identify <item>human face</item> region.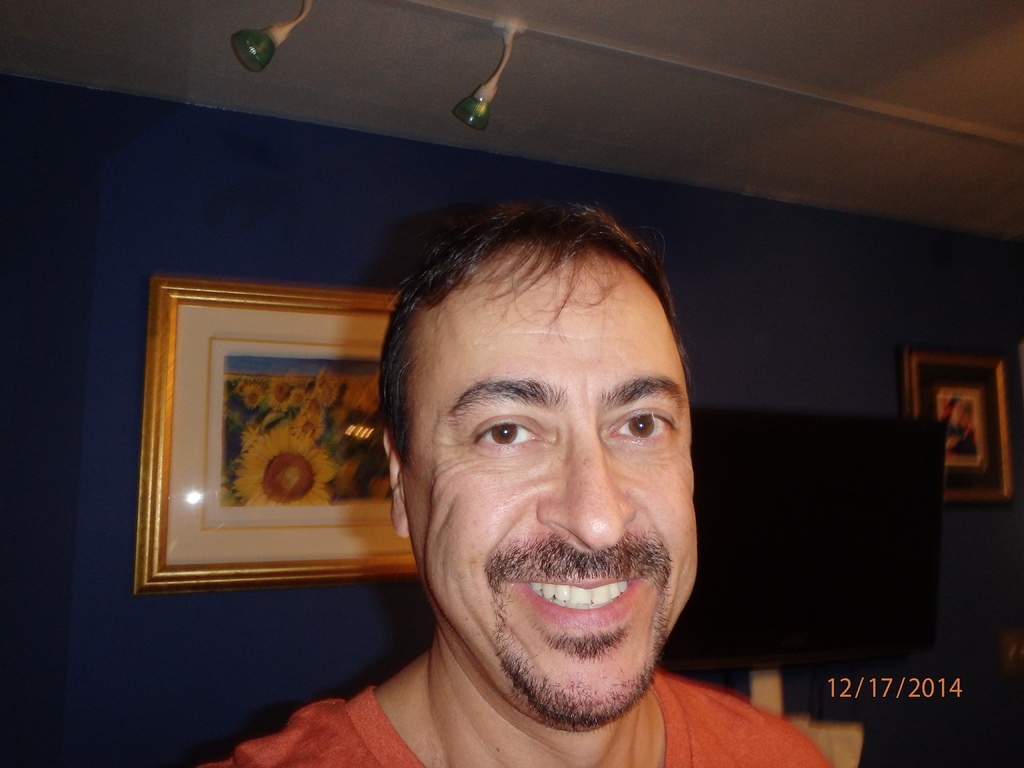
Region: 402/260/700/735.
